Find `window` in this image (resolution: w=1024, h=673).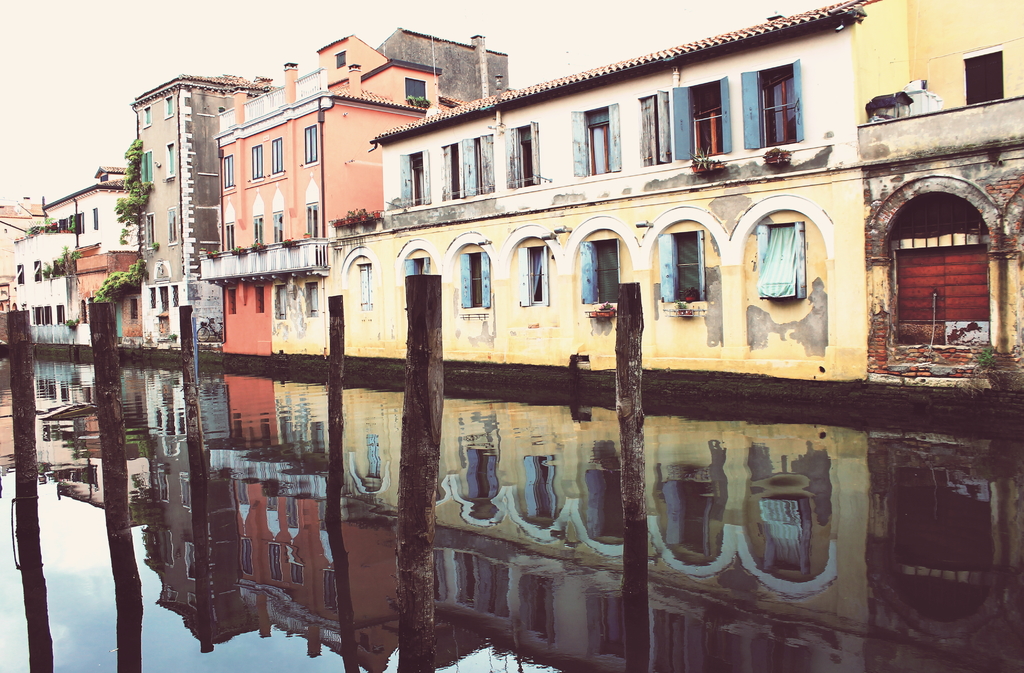
(x1=226, y1=291, x2=238, y2=313).
